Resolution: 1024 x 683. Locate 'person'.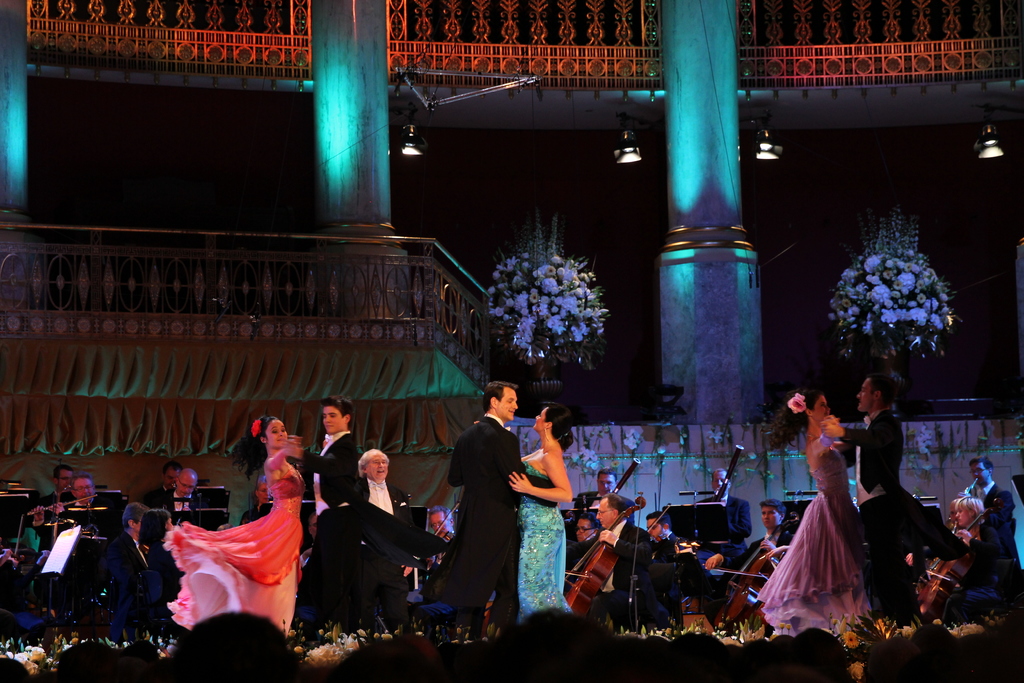
BBox(754, 383, 870, 642).
